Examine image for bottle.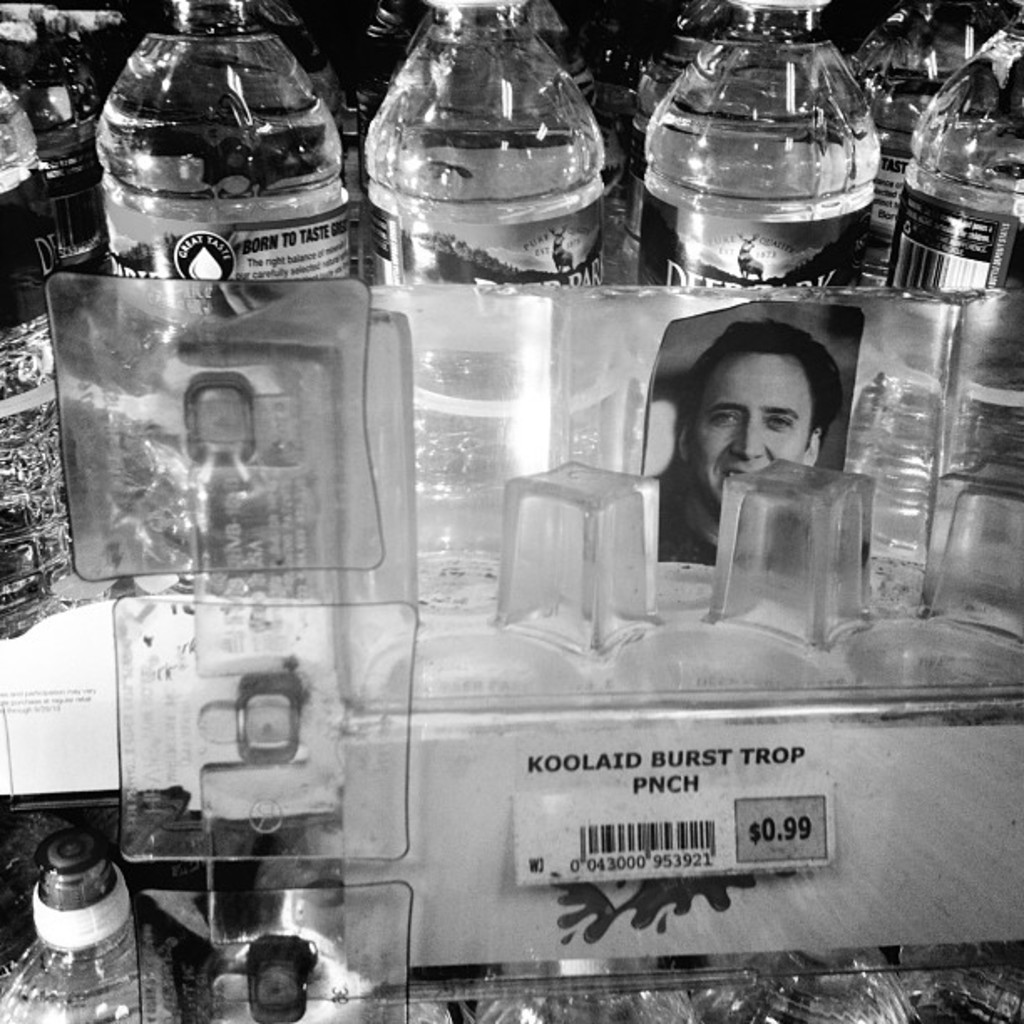
Examination result: bbox(80, 20, 373, 298).
